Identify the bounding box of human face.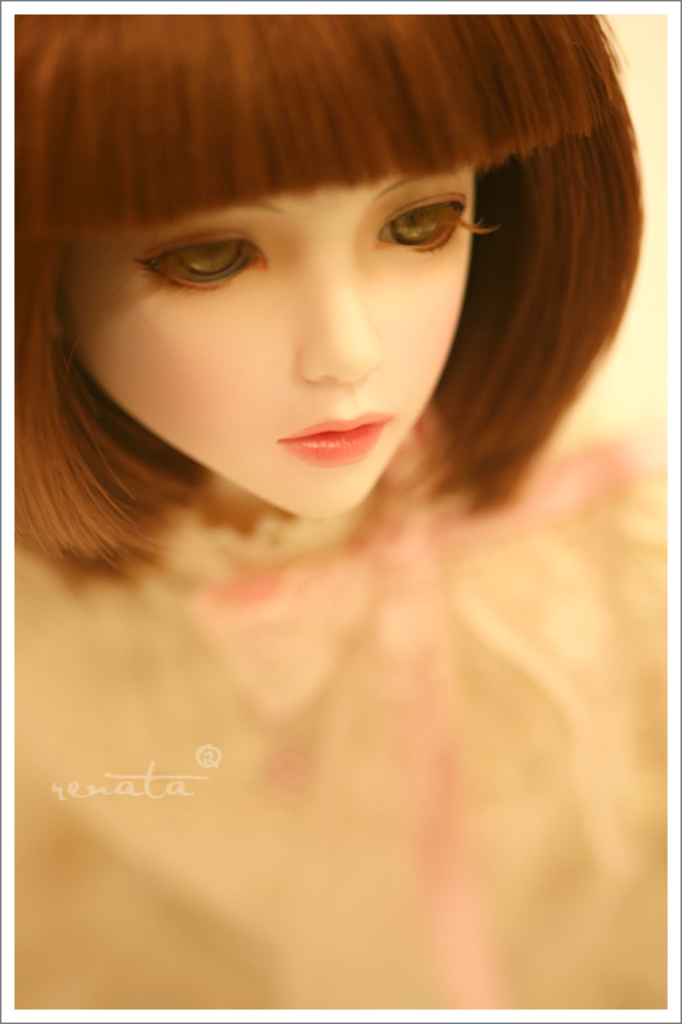
[45, 150, 457, 526].
